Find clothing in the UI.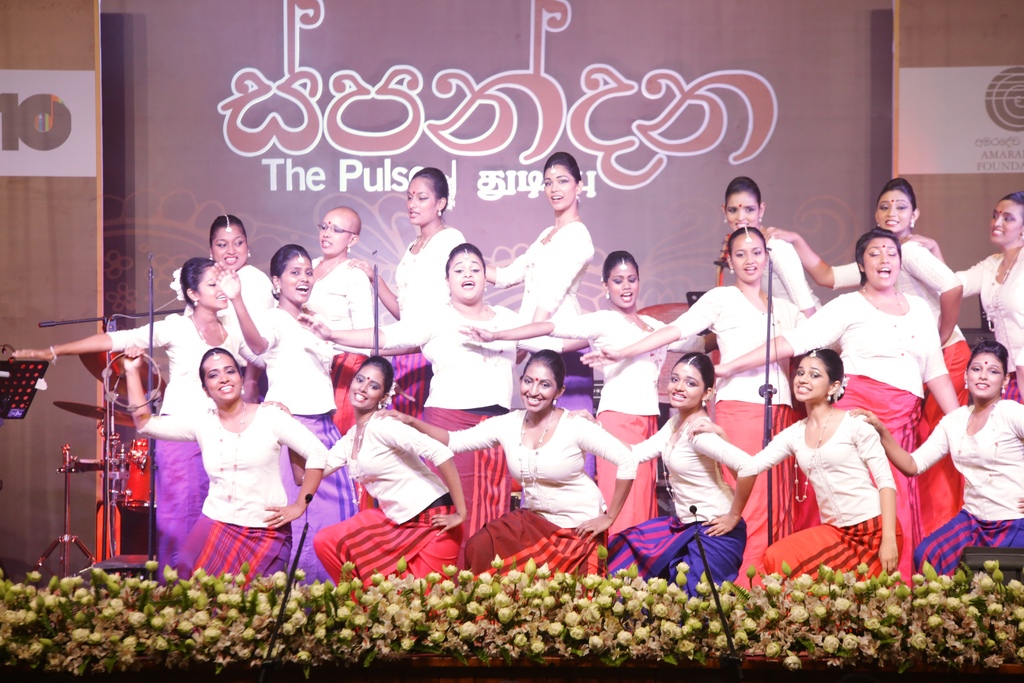
UI element at <box>902,406,1023,574</box>.
